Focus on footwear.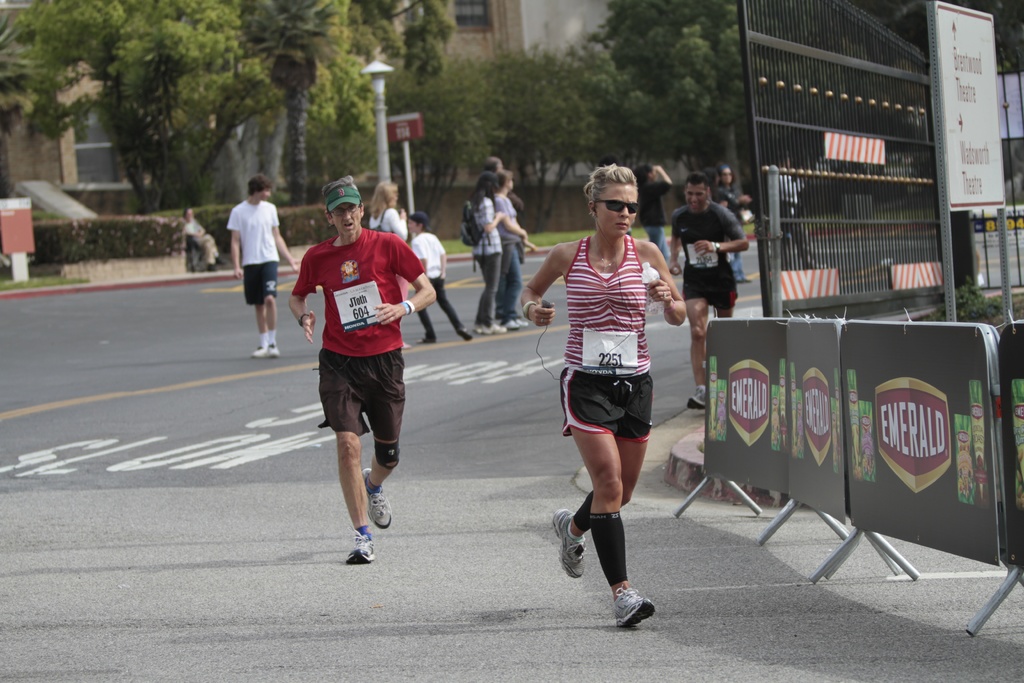
Focused at [599, 573, 659, 636].
